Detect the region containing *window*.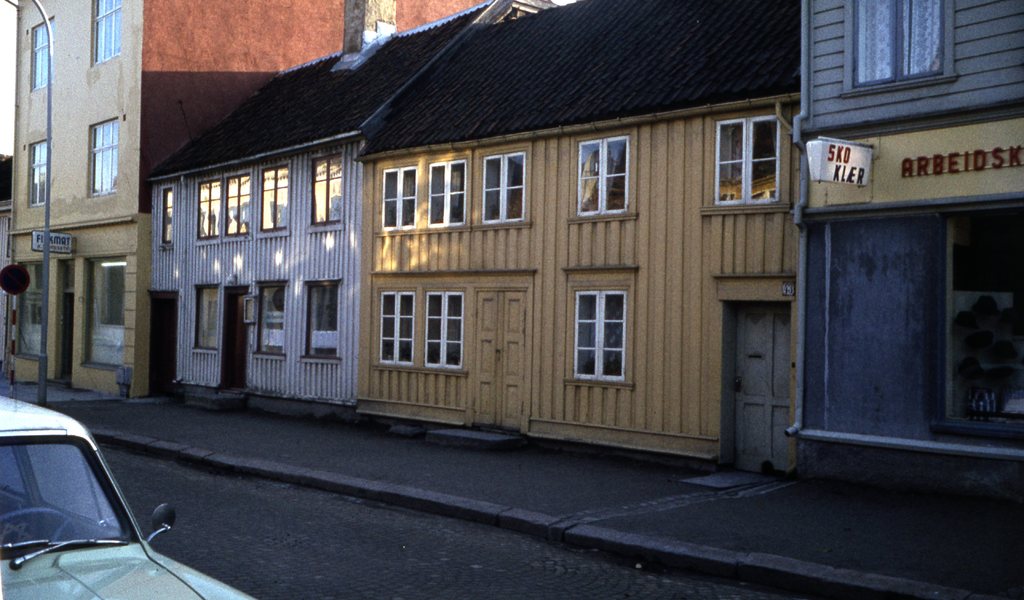
<bbox>429, 161, 468, 227</bbox>.
